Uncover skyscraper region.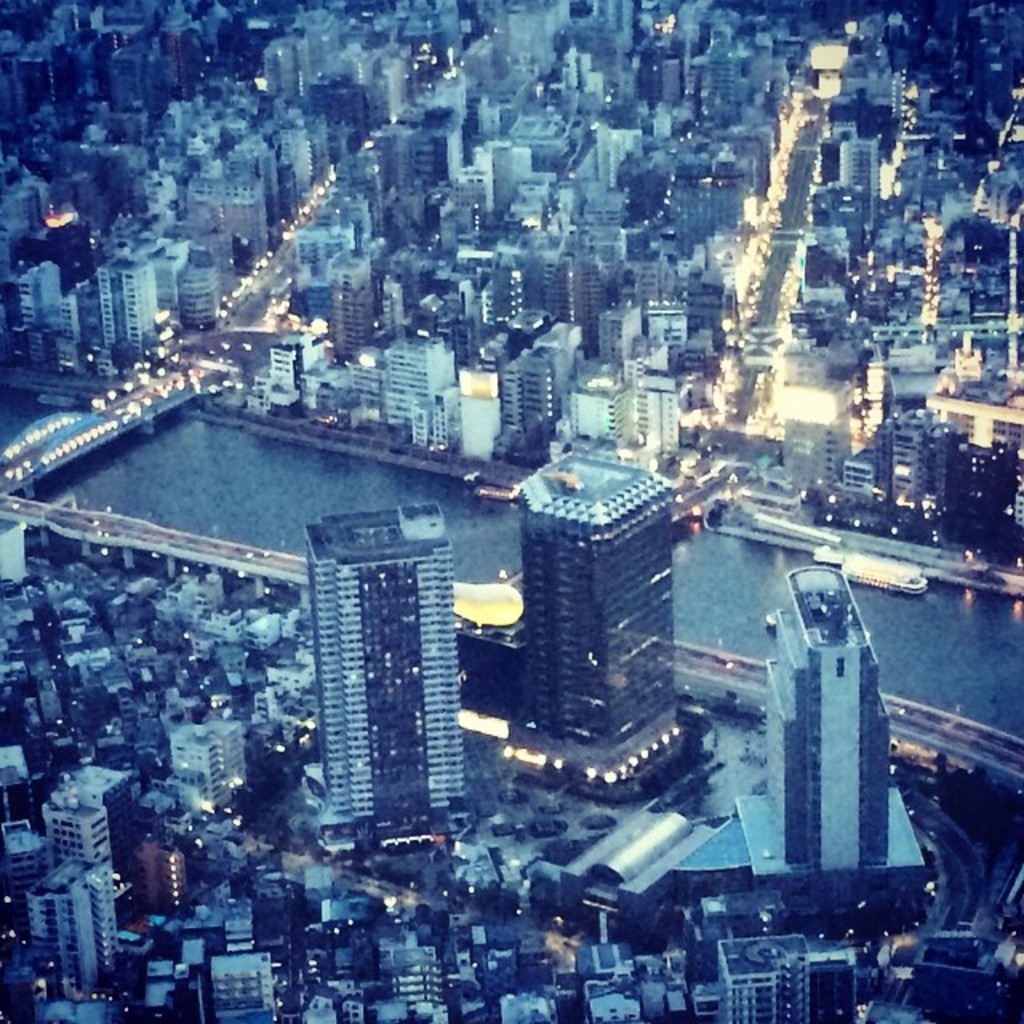
Uncovered: 326 251 390 339.
